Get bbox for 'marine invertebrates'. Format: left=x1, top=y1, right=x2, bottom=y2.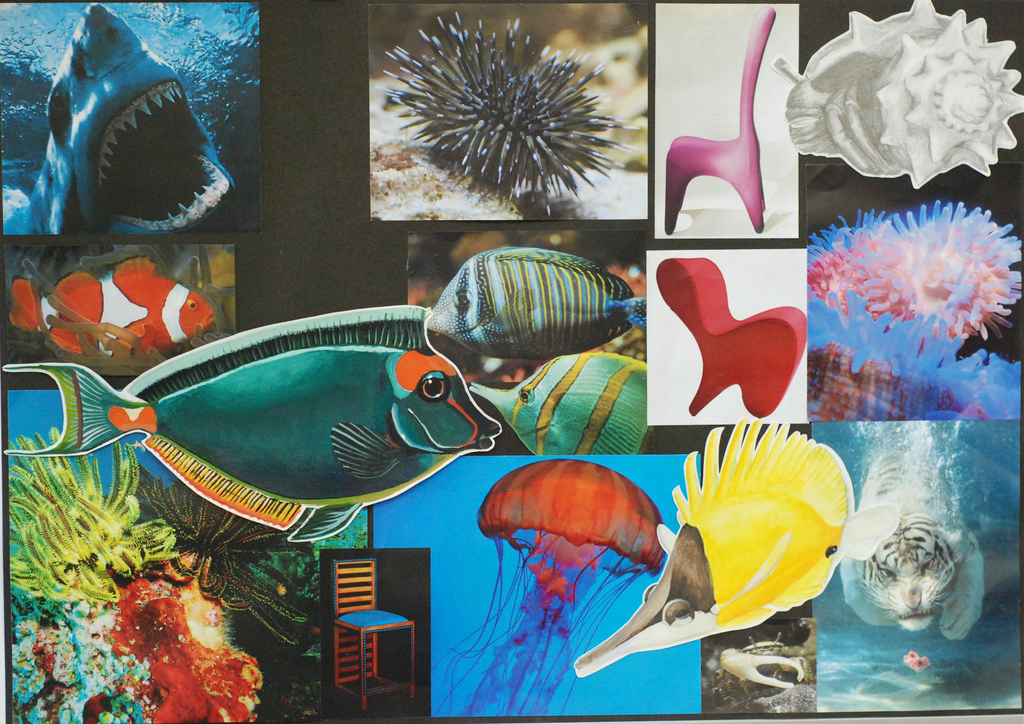
left=795, top=197, right=1021, bottom=369.
